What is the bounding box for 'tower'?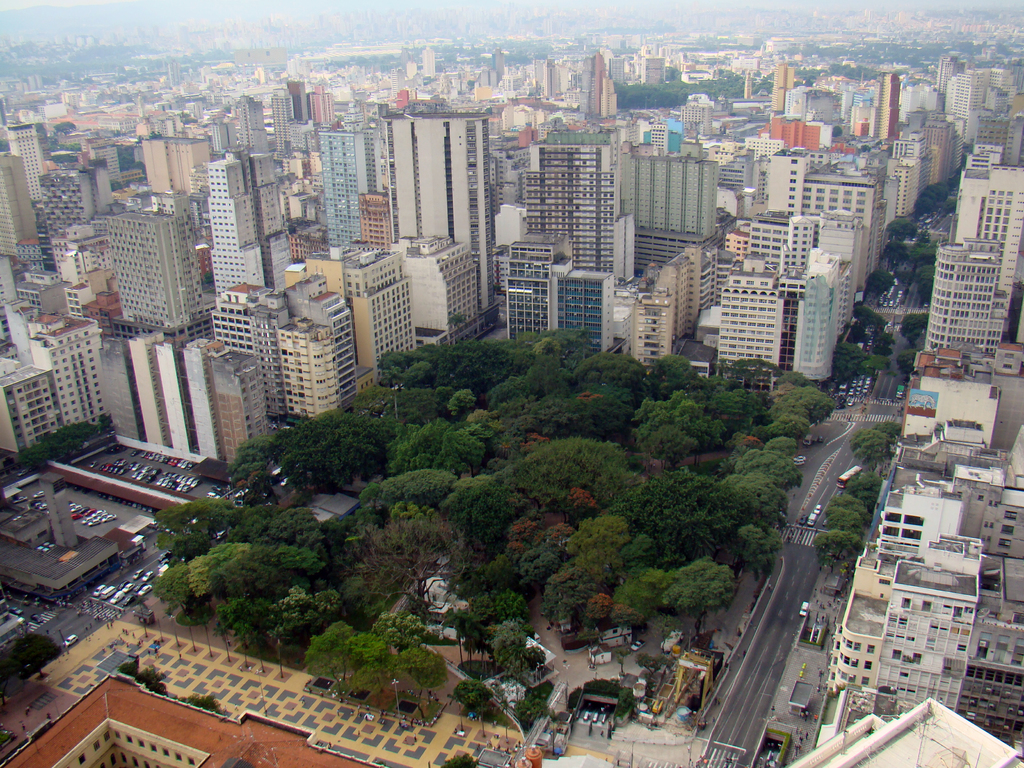
region(388, 233, 483, 344).
